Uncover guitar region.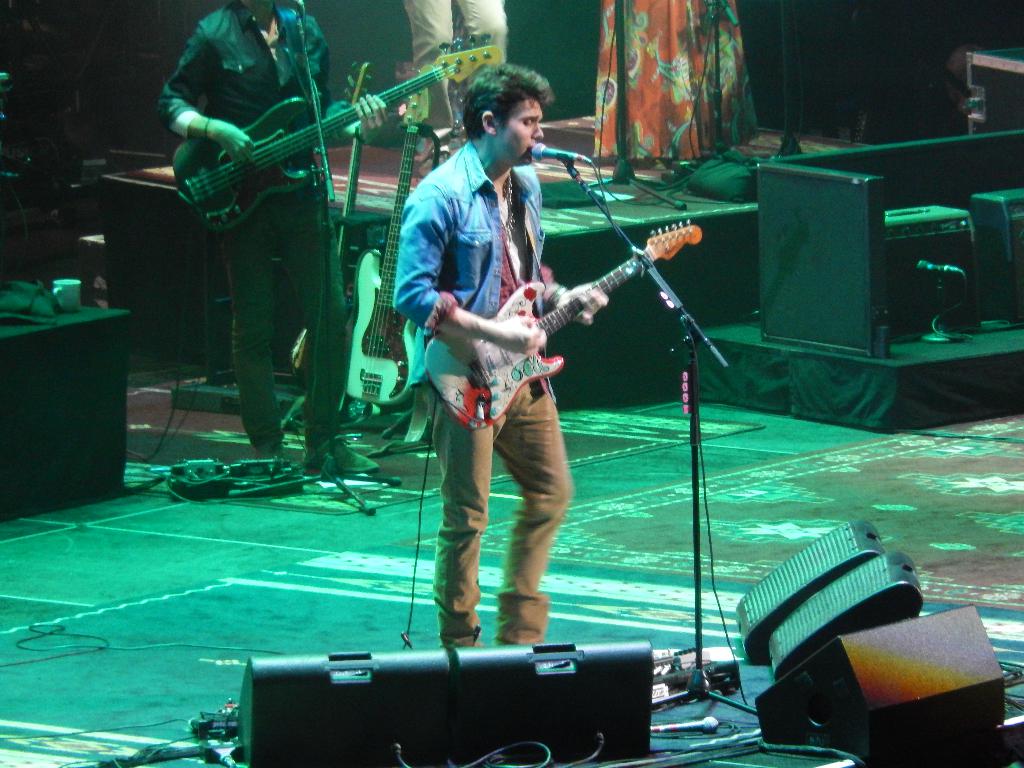
Uncovered: <region>174, 28, 503, 223</region>.
